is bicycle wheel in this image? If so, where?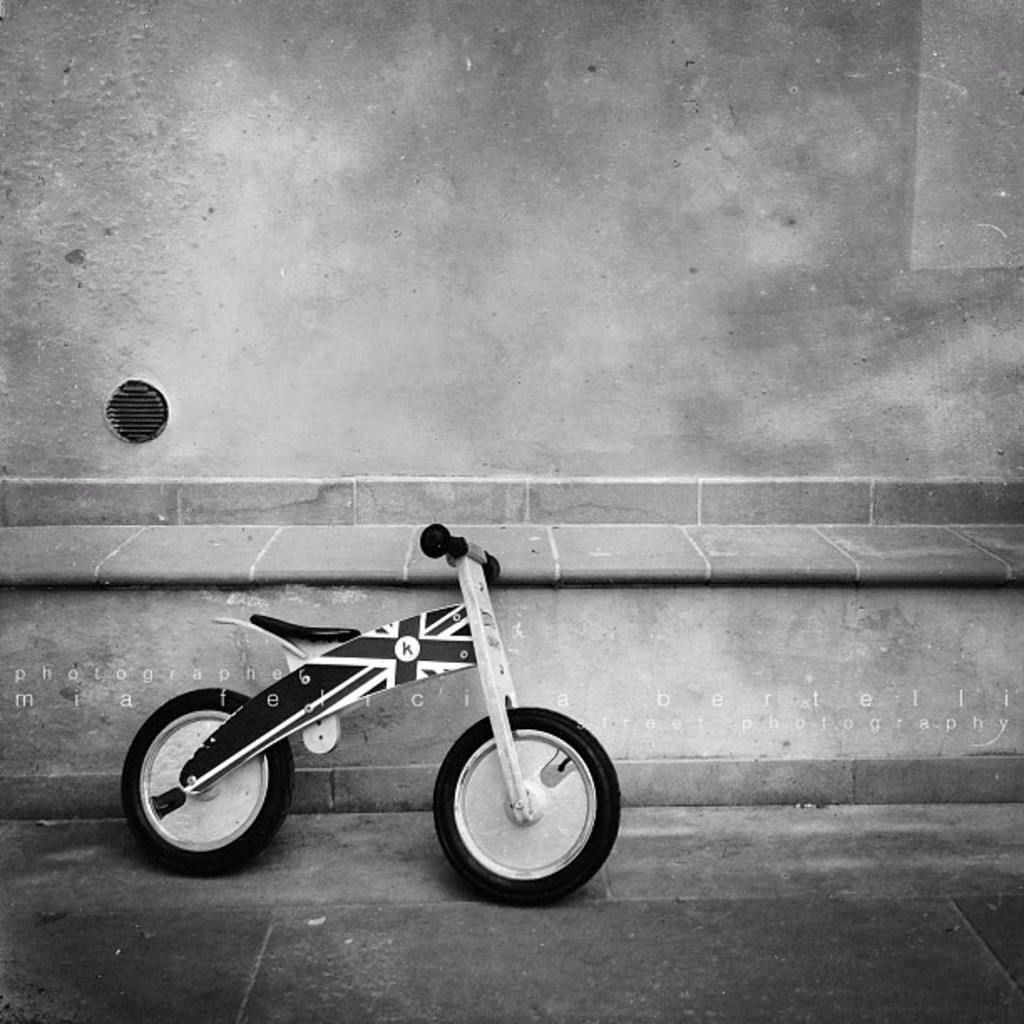
Yes, at 120:686:294:875.
